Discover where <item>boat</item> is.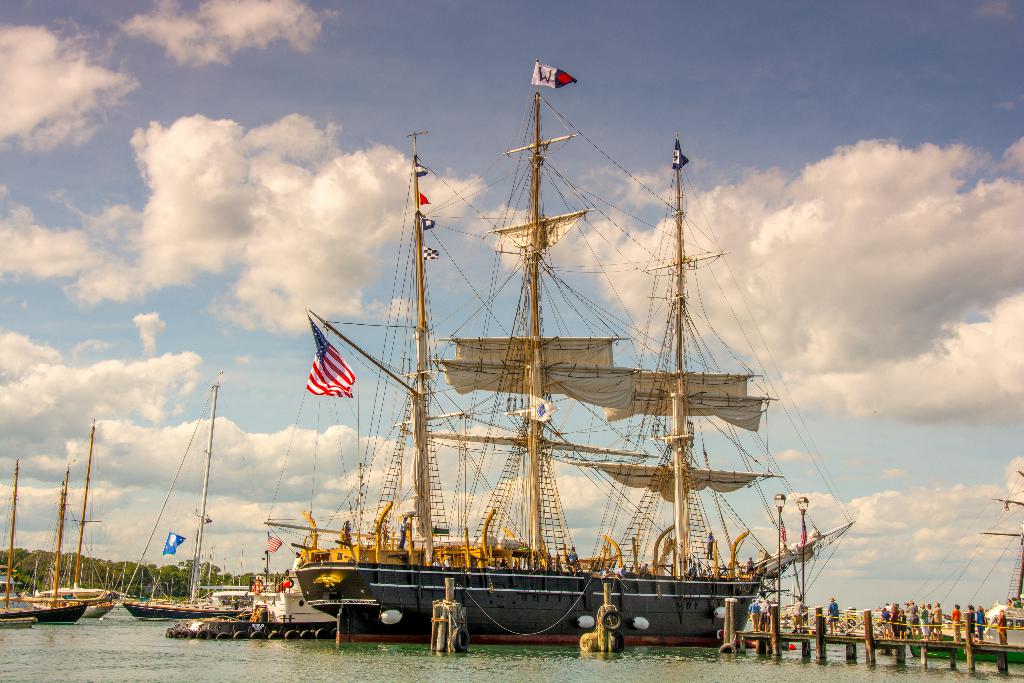
Discovered at BBox(935, 468, 1023, 646).
